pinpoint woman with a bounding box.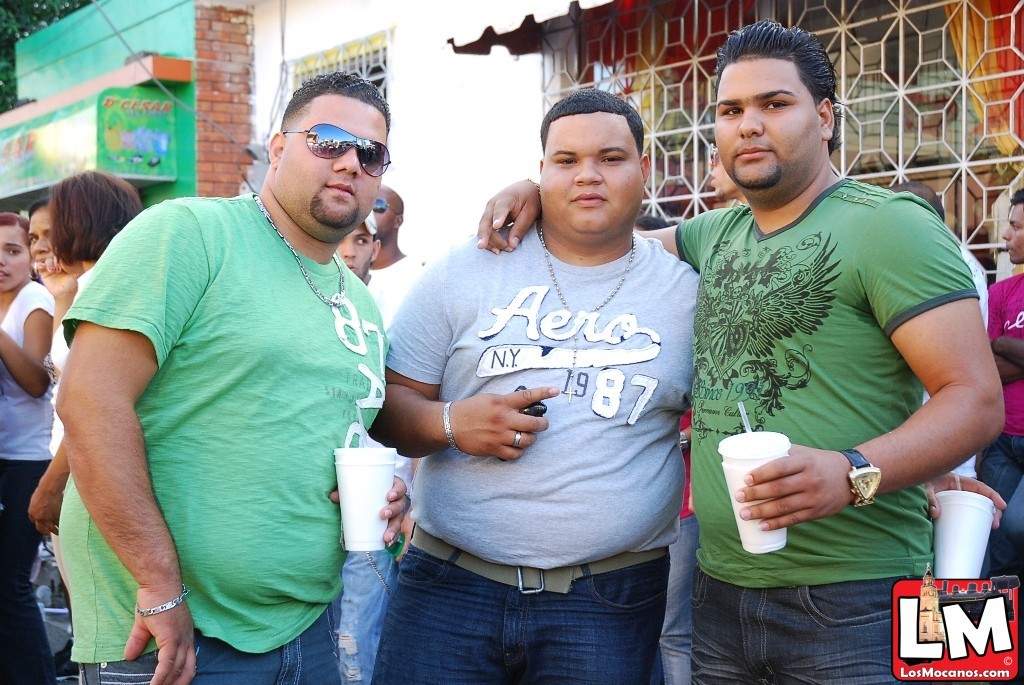
44,170,143,591.
